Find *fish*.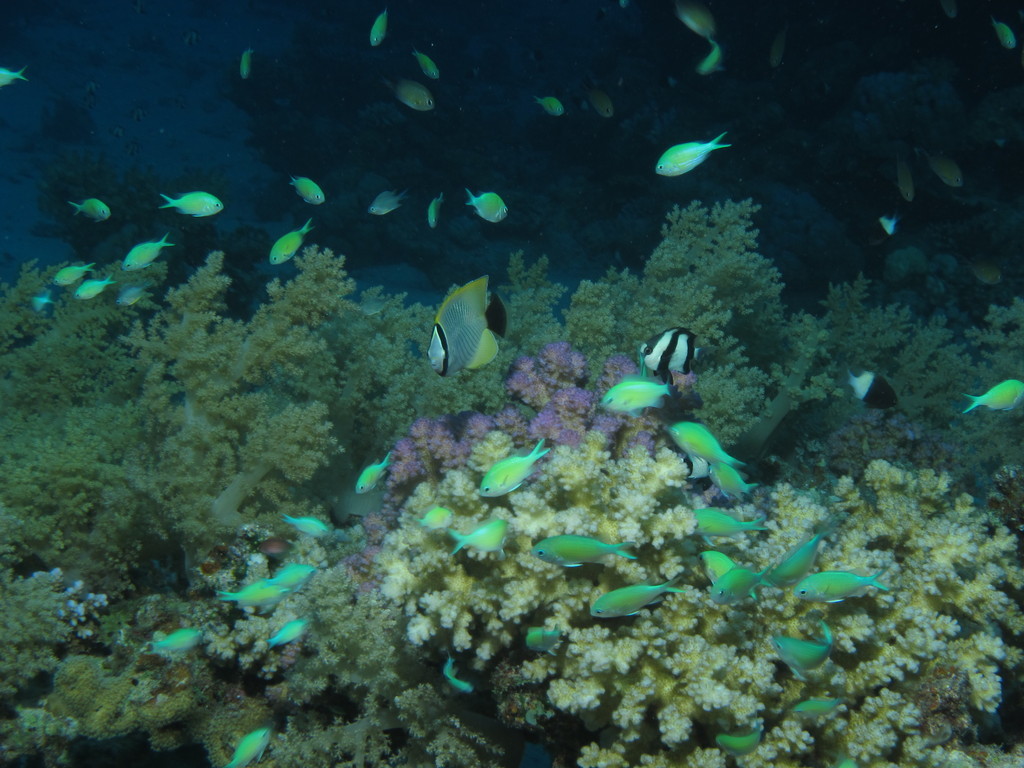
224, 726, 271, 767.
